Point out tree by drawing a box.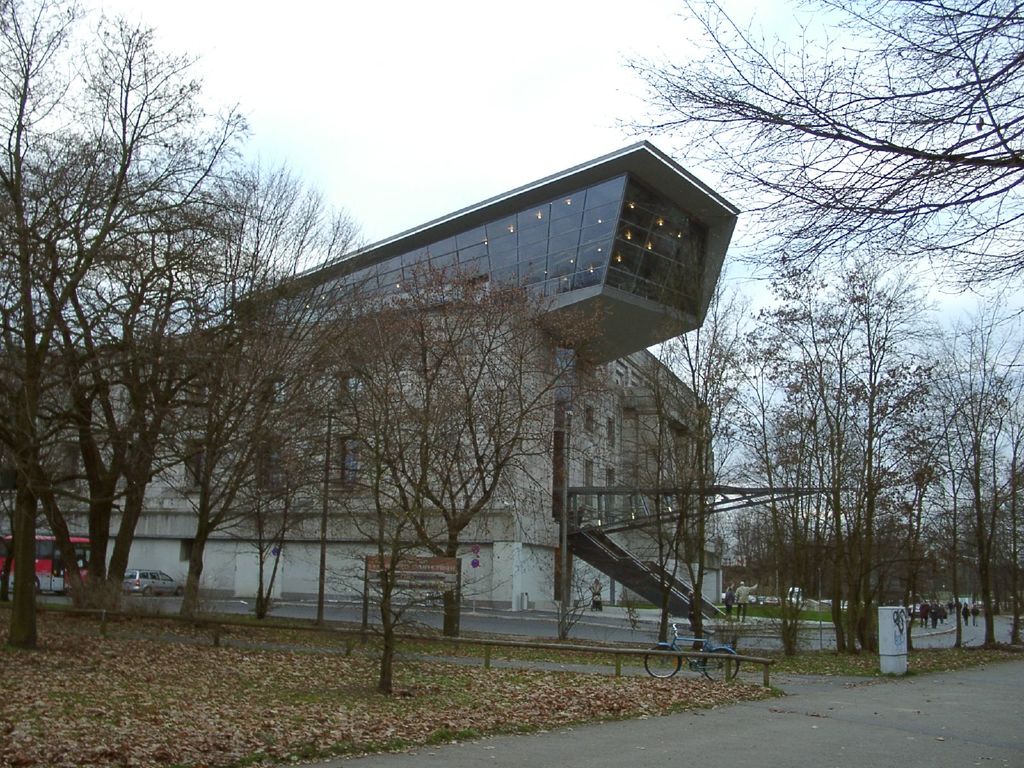
rect(163, 155, 381, 628).
